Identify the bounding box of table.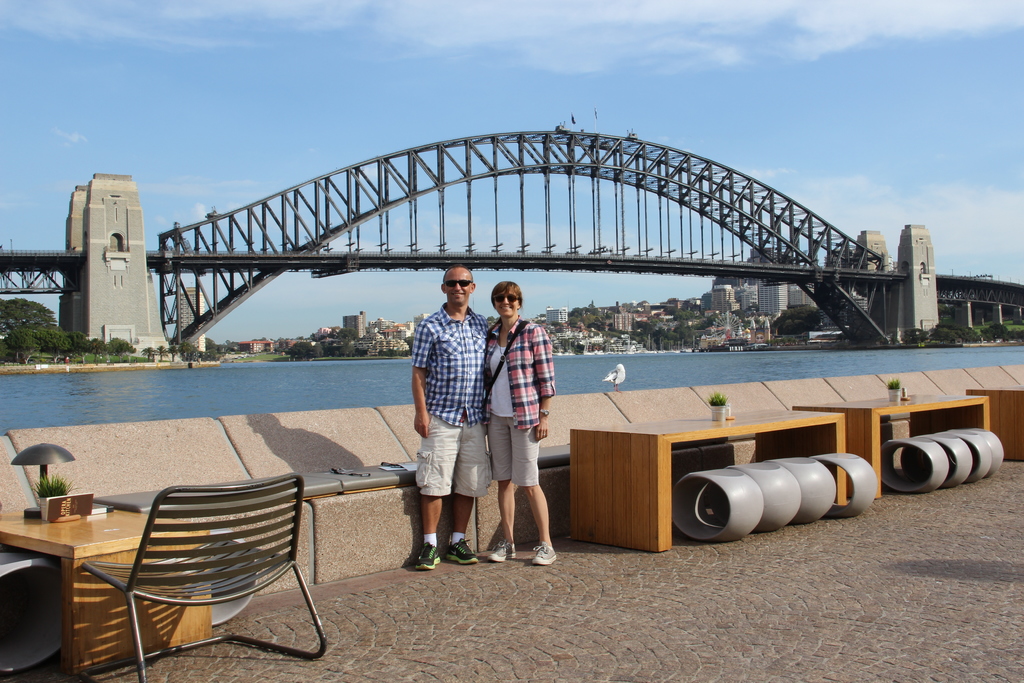
{"left": 5, "top": 495, "right": 298, "bottom": 663}.
